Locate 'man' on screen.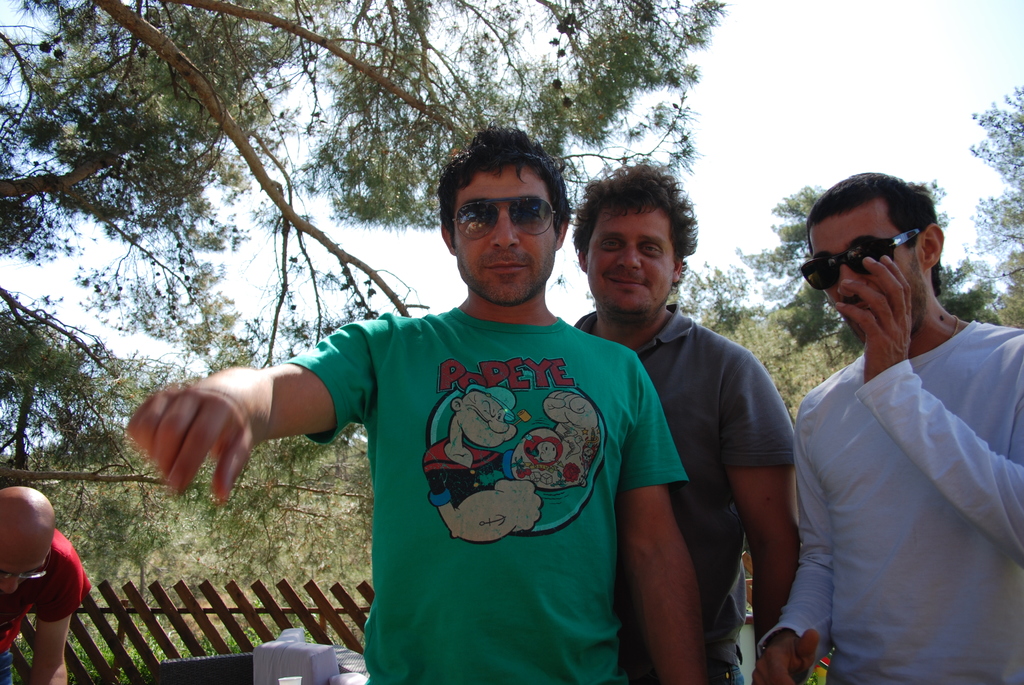
On screen at 0:487:90:684.
